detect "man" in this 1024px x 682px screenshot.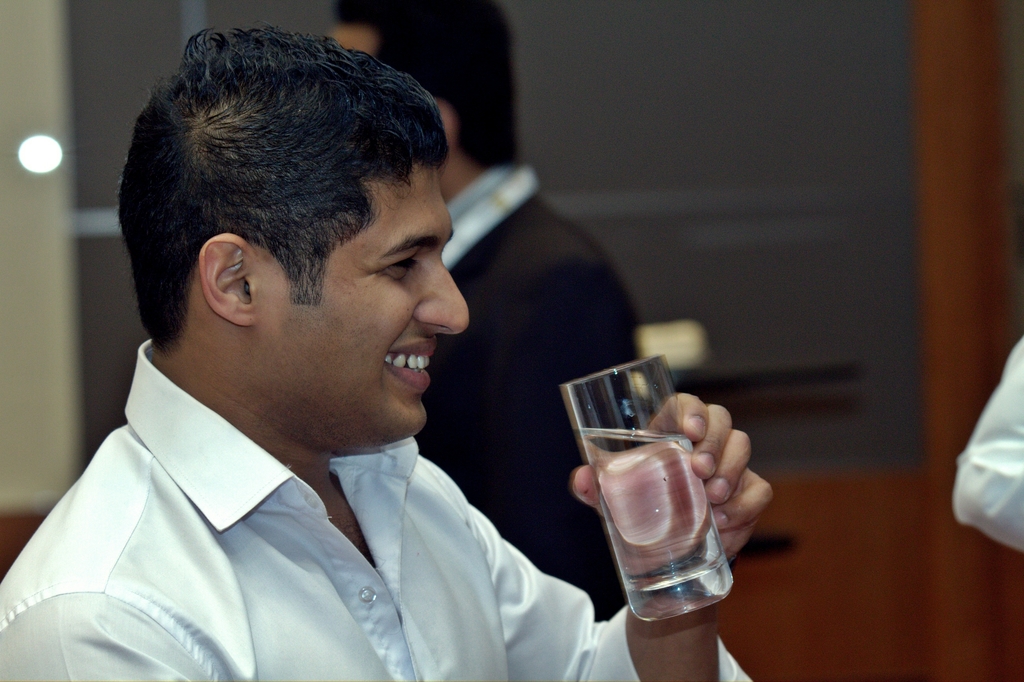
Detection: (left=945, top=340, right=1023, bottom=551).
